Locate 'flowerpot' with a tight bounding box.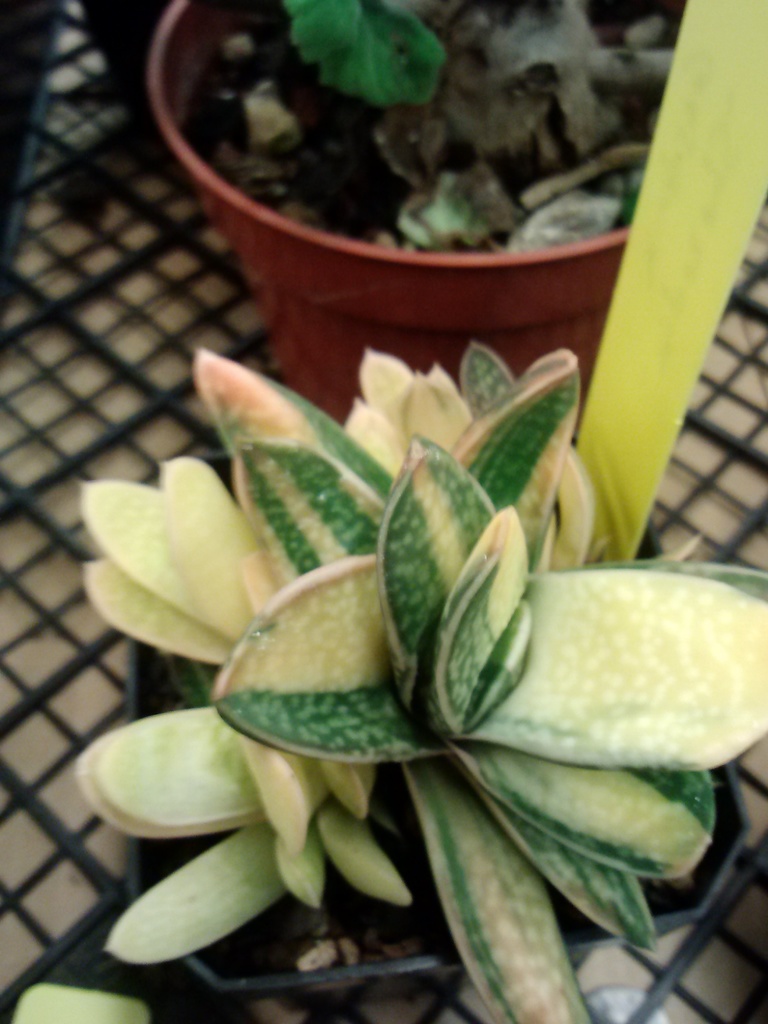
Rect(126, 442, 751, 1013).
